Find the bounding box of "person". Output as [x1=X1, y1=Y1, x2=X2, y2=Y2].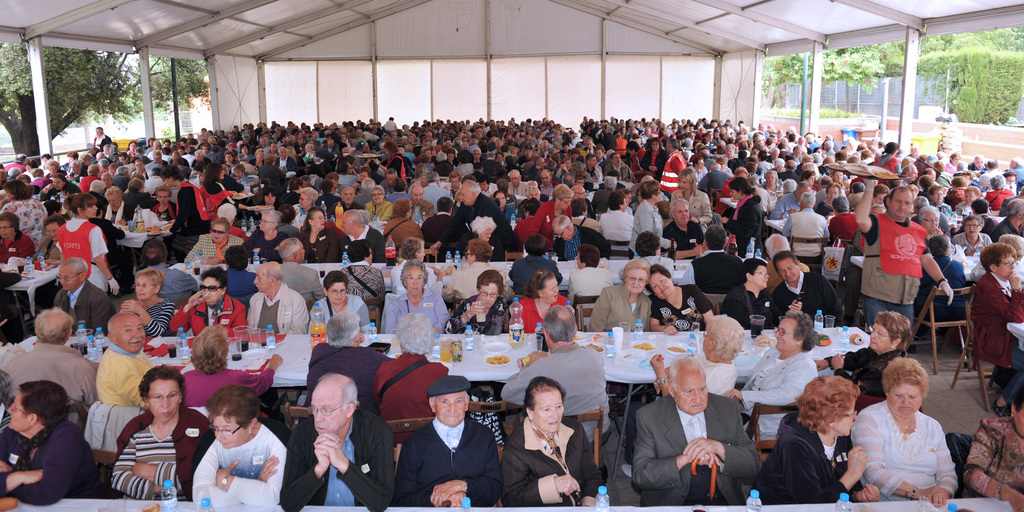
[x1=343, y1=239, x2=383, y2=298].
